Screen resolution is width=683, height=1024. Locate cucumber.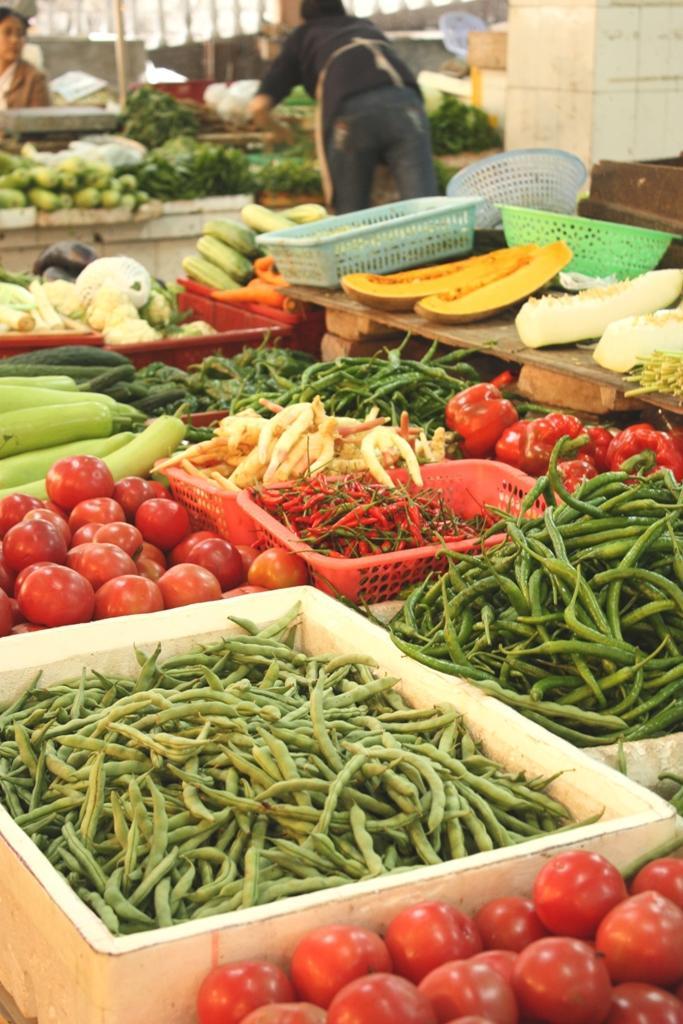
(x1=194, y1=234, x2=253, y2=290).
